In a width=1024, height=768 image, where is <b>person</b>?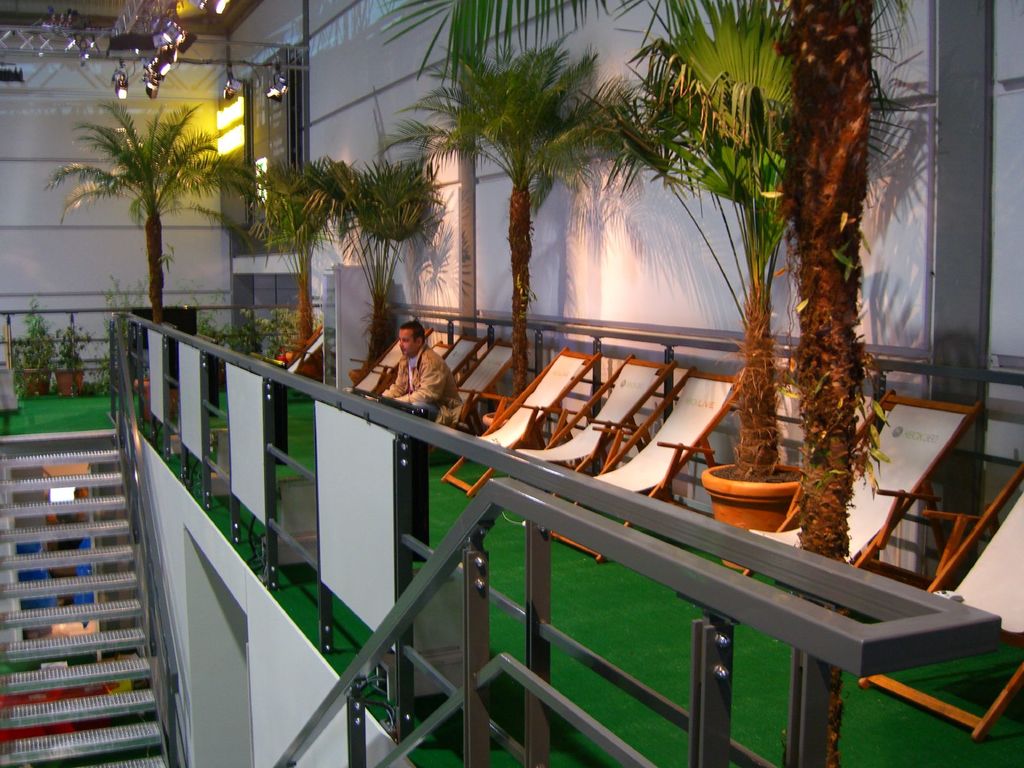
bbox=(371, 323, 461, 426).
